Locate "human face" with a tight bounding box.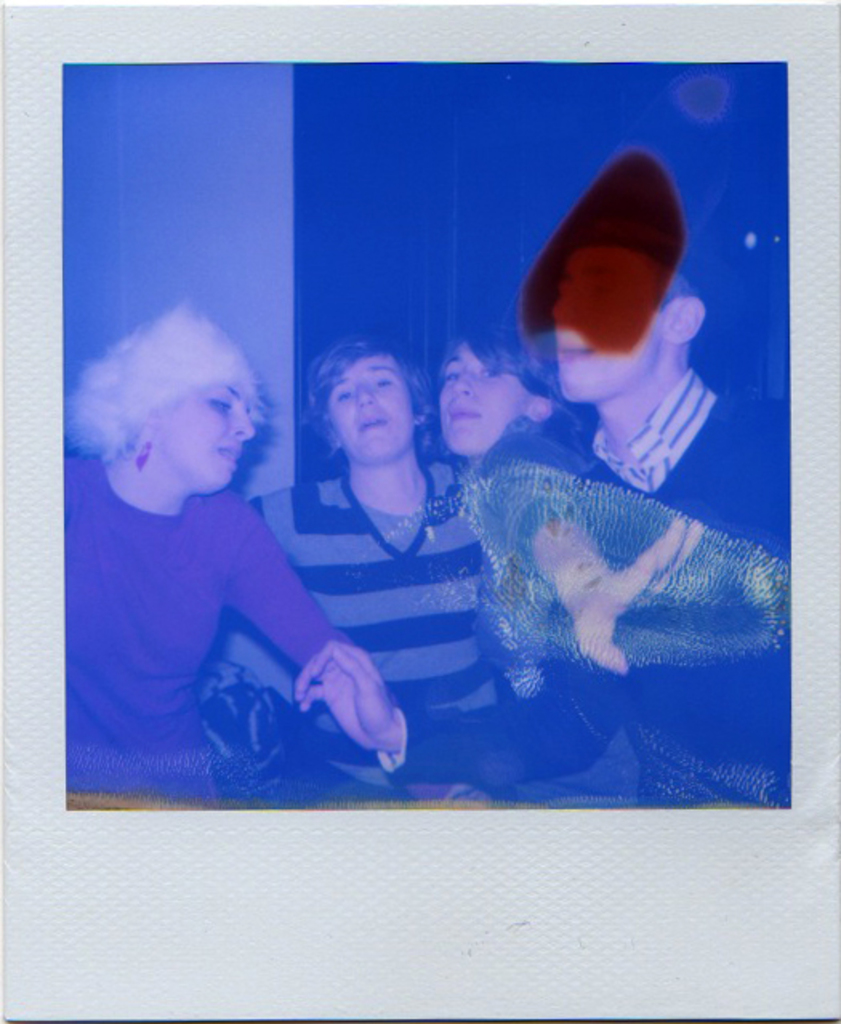
437,340,519,460.
